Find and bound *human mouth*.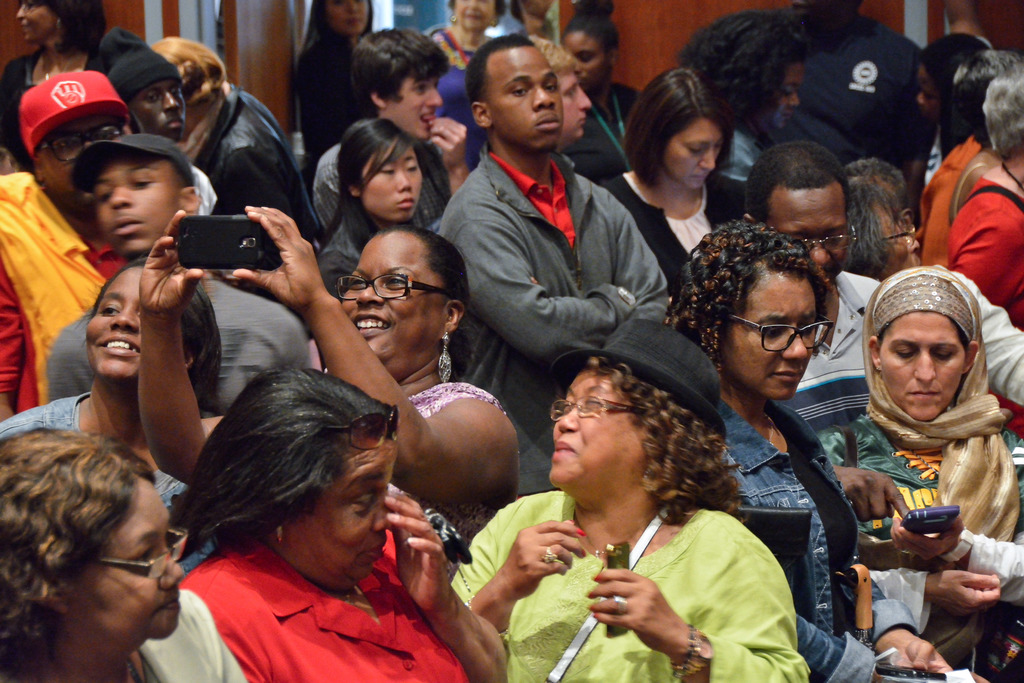
Bound: locate(552, 440, 573, 459).
